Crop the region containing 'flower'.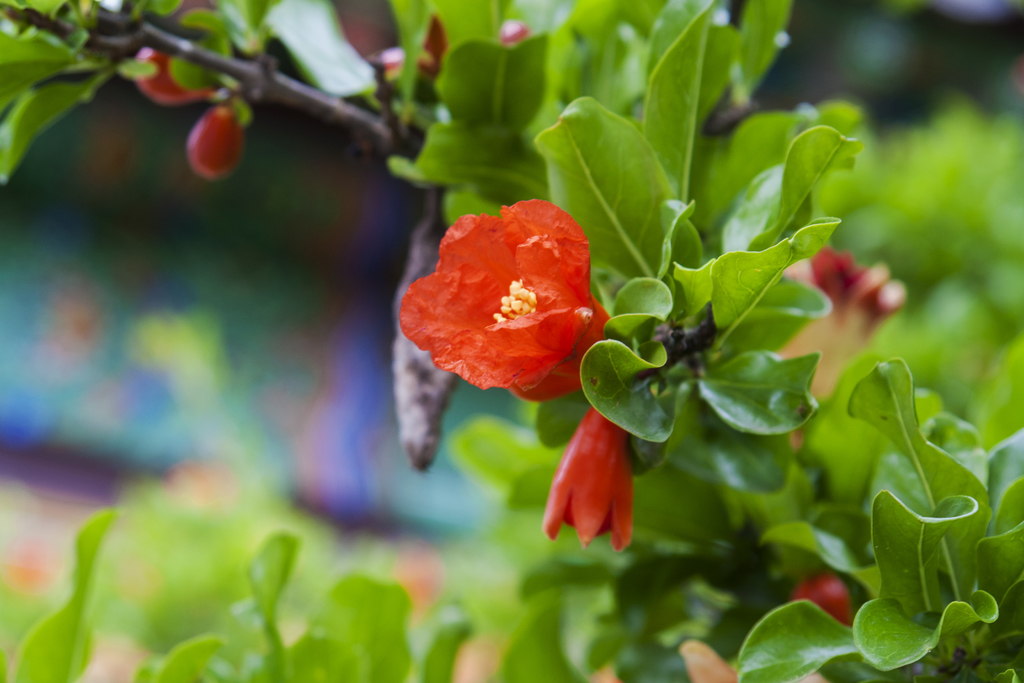
Crop region: BBox(129, 39, 208, 109).
